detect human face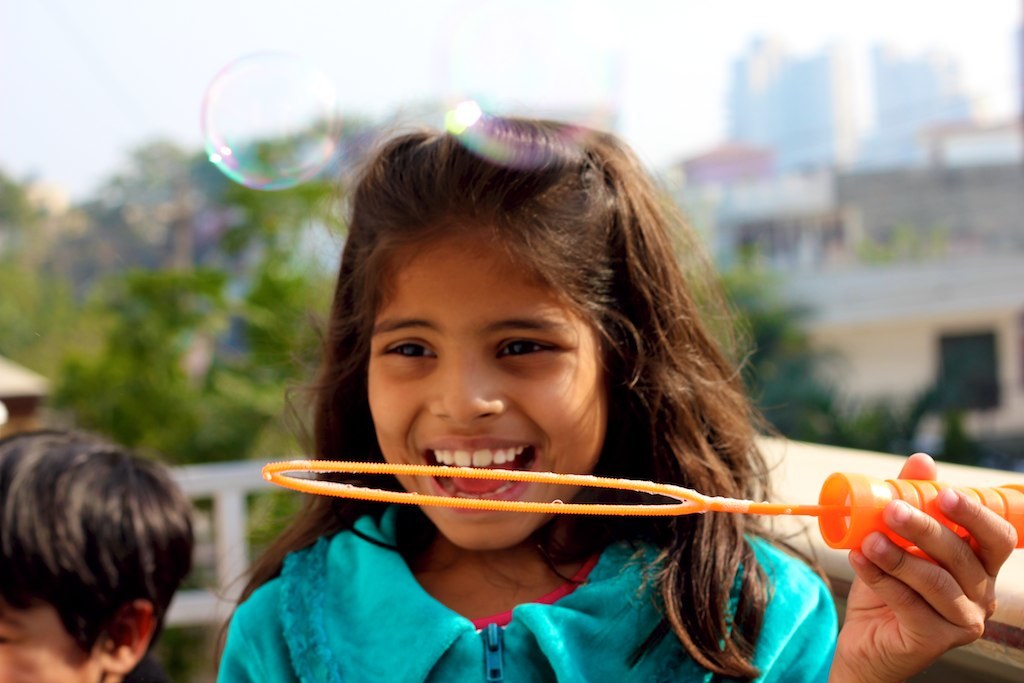
(left=365, top=219, right=607, bottom=552)
